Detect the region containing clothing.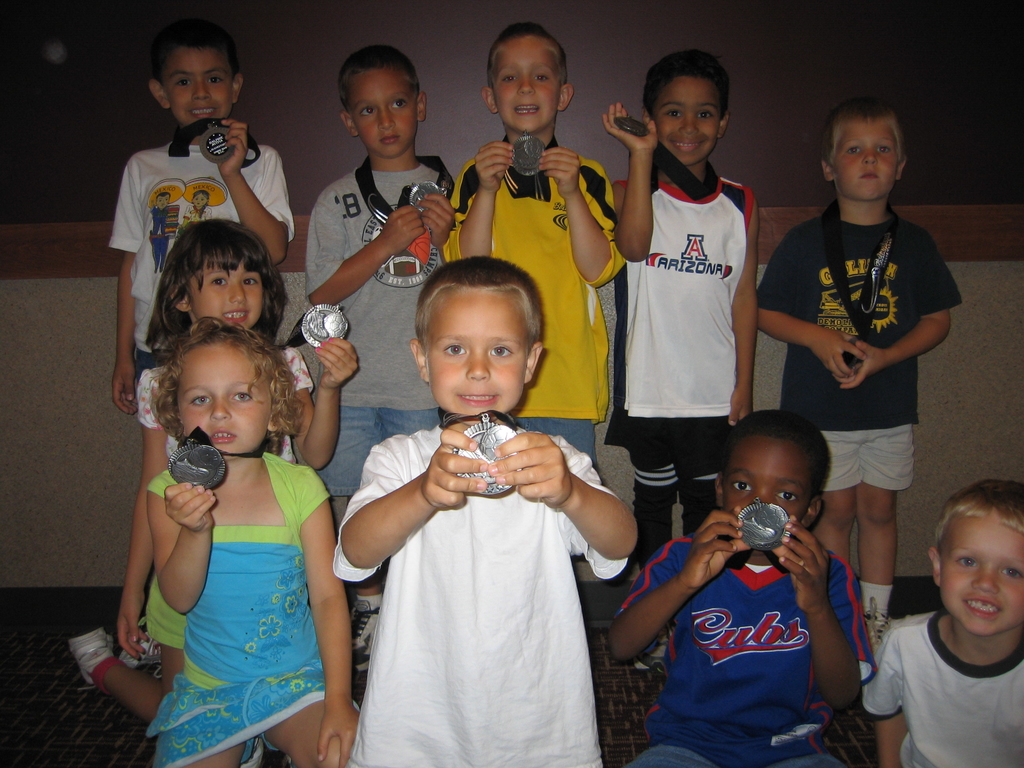
box(300, 151, 451, 495).
